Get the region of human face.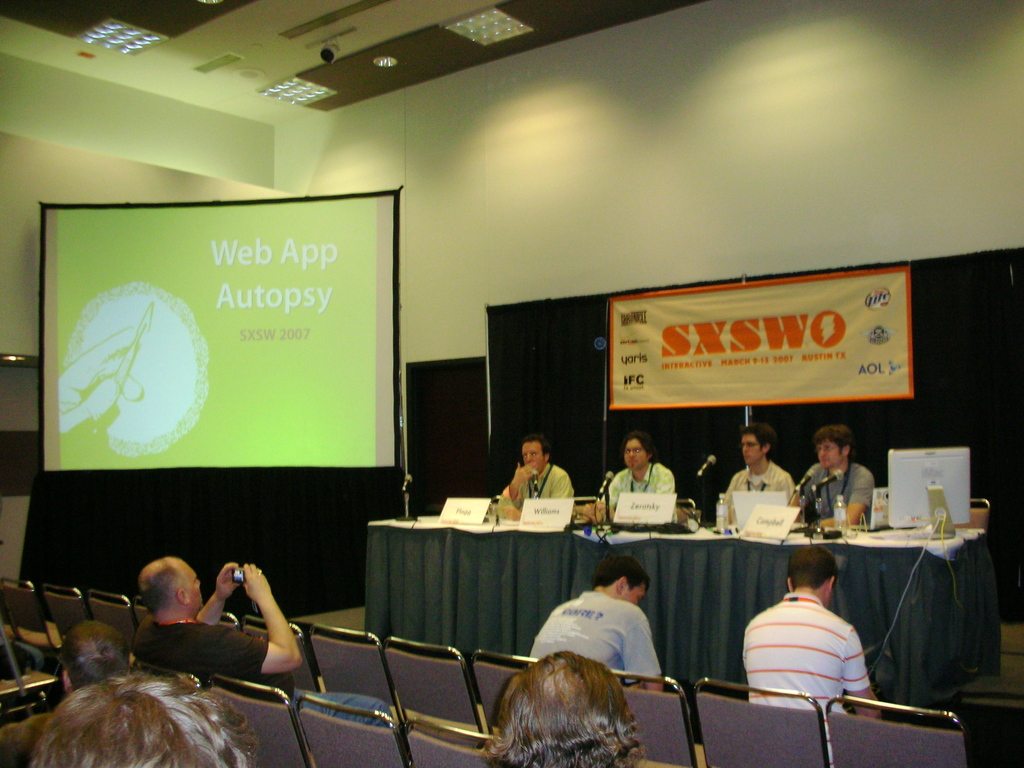
pyautogui.locateOnScreen(739, 431, 761, 466).
